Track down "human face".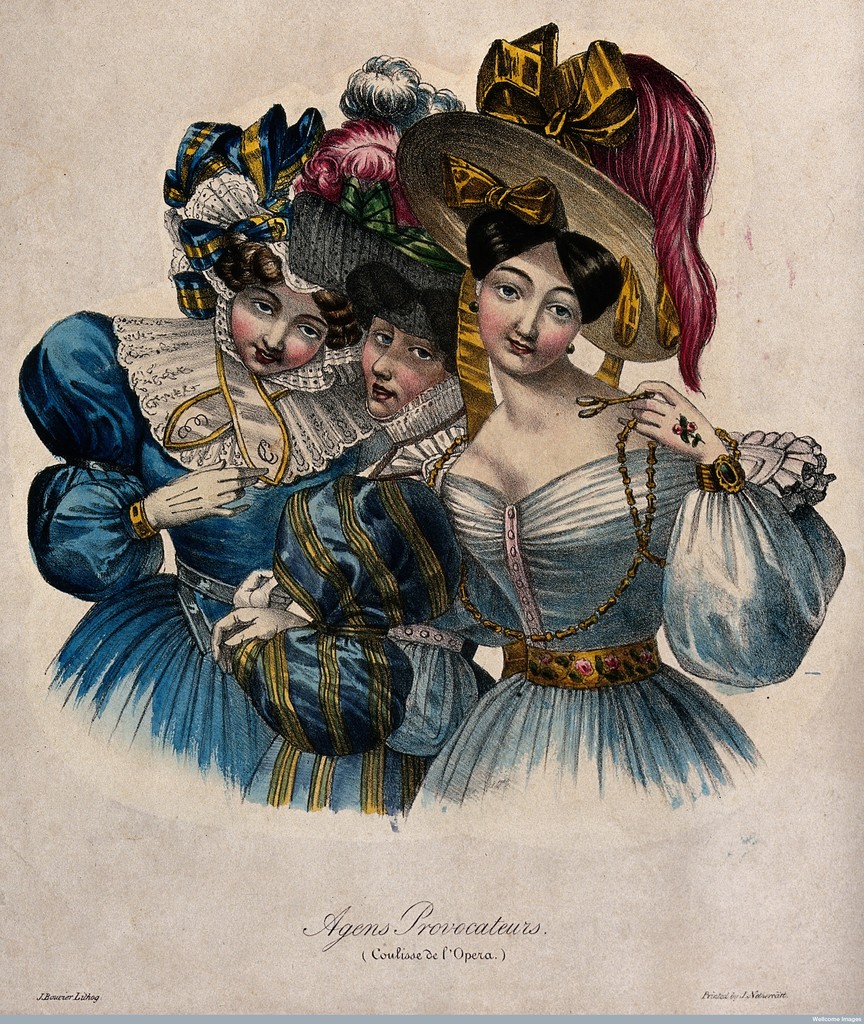
Tracked to [left=231, top=276, right=331, bottom=378].
